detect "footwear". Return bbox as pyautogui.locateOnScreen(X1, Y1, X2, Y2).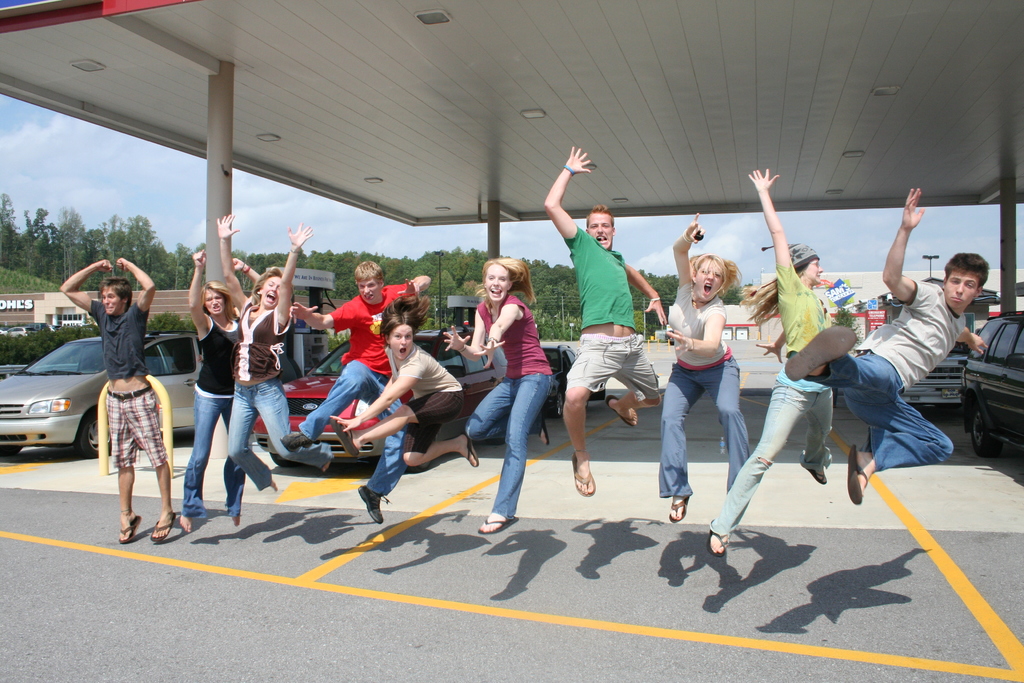
pyautogui.locateOnScreen(707, 527, 726, 559).
